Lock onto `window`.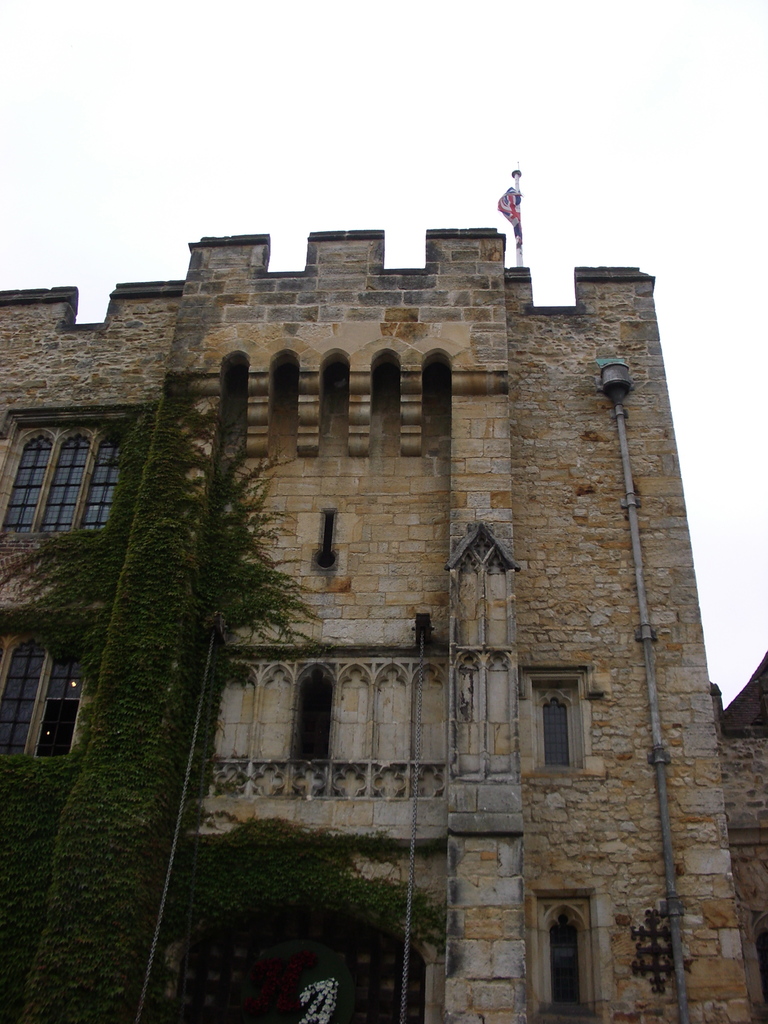
Locked: <region>6, 634, 77, 752</region>.
